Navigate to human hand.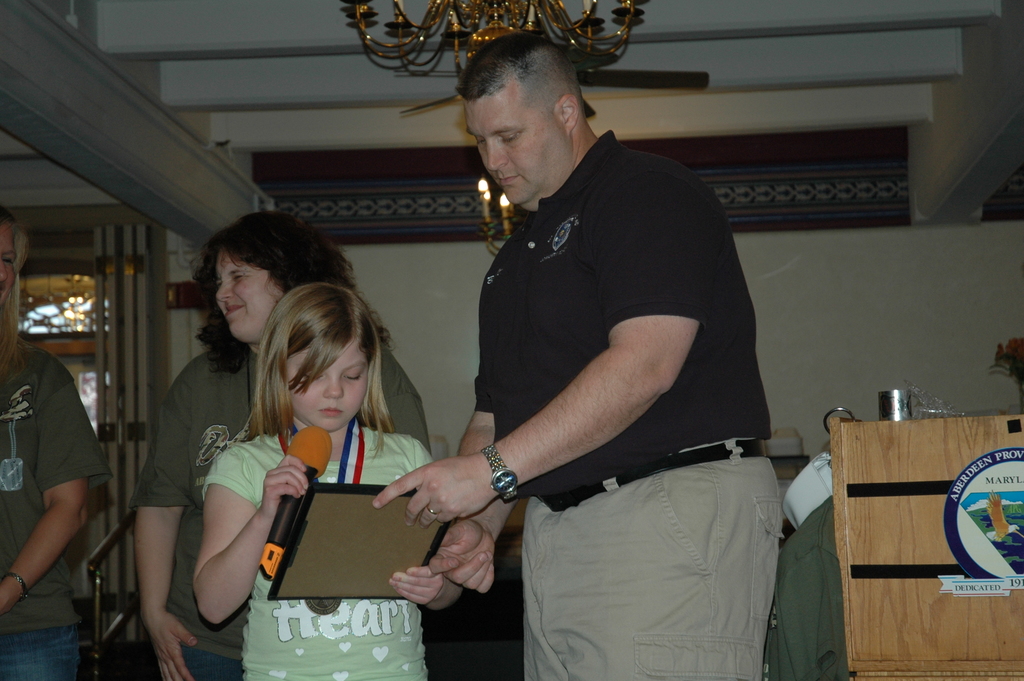
Navigation target: (left=258, top=452, right=308, bottom=514).
